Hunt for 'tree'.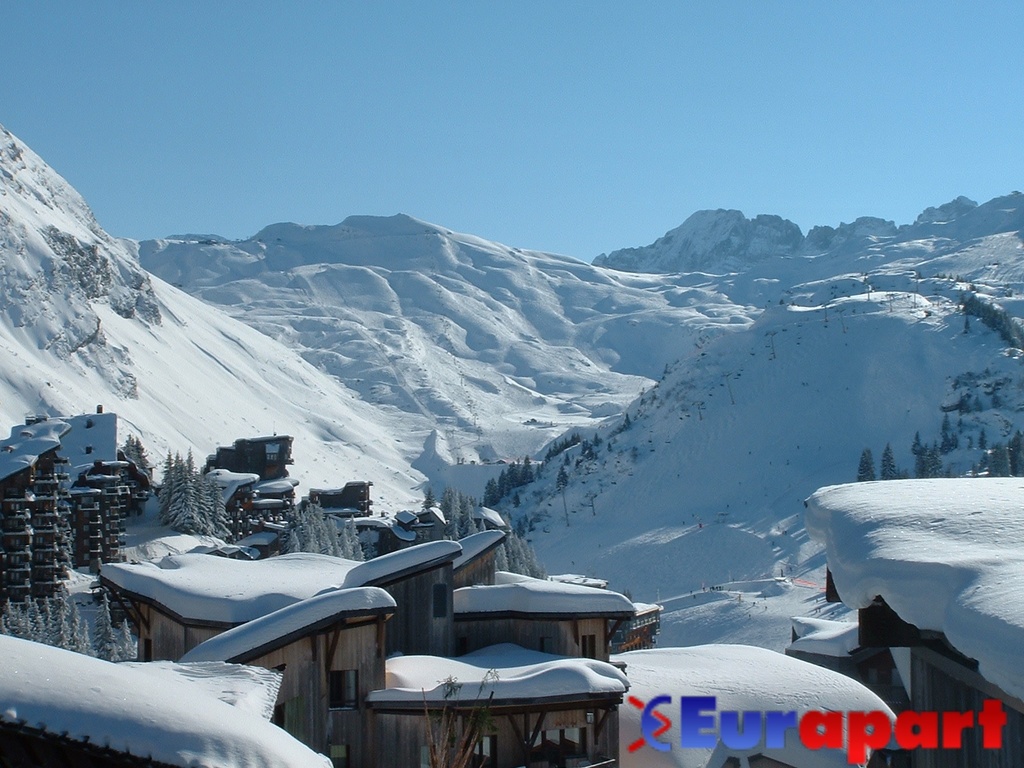
Hunted down at bbox=[525, 454, 545, 484].
